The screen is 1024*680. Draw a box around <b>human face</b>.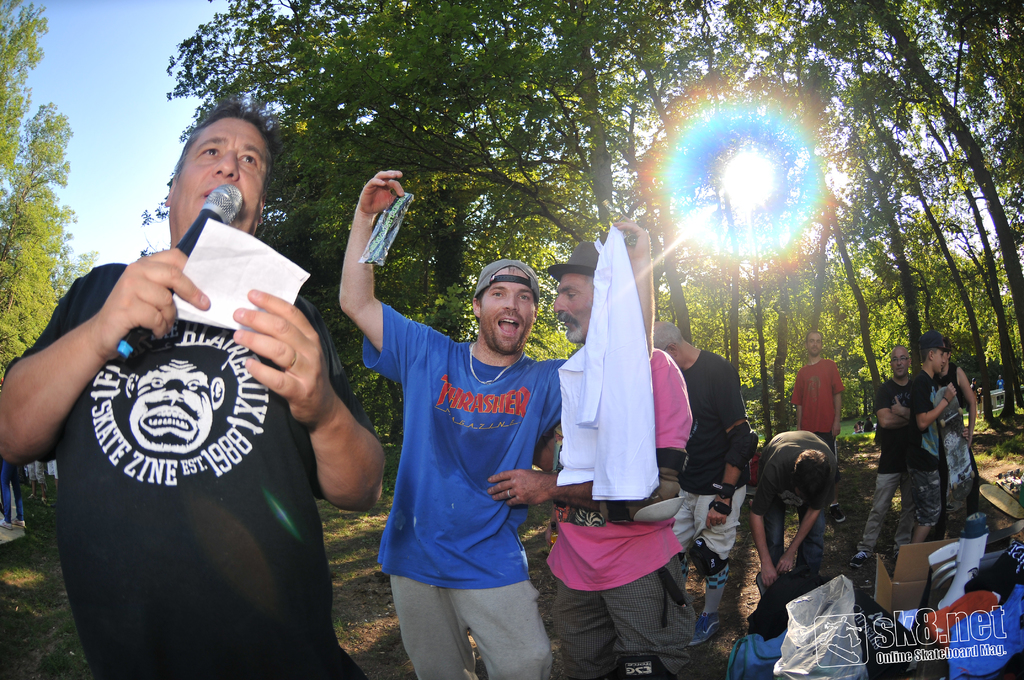
548,274,591,336.
